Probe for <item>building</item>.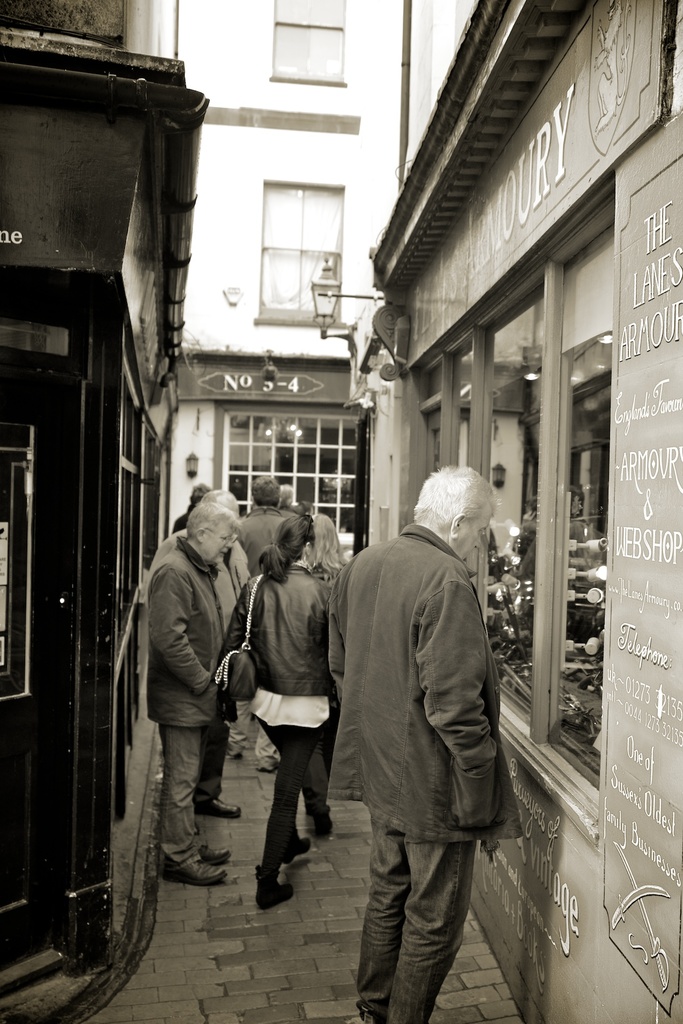
Probe result: [x1=337, y1=0, x2=682, y2=1022].
